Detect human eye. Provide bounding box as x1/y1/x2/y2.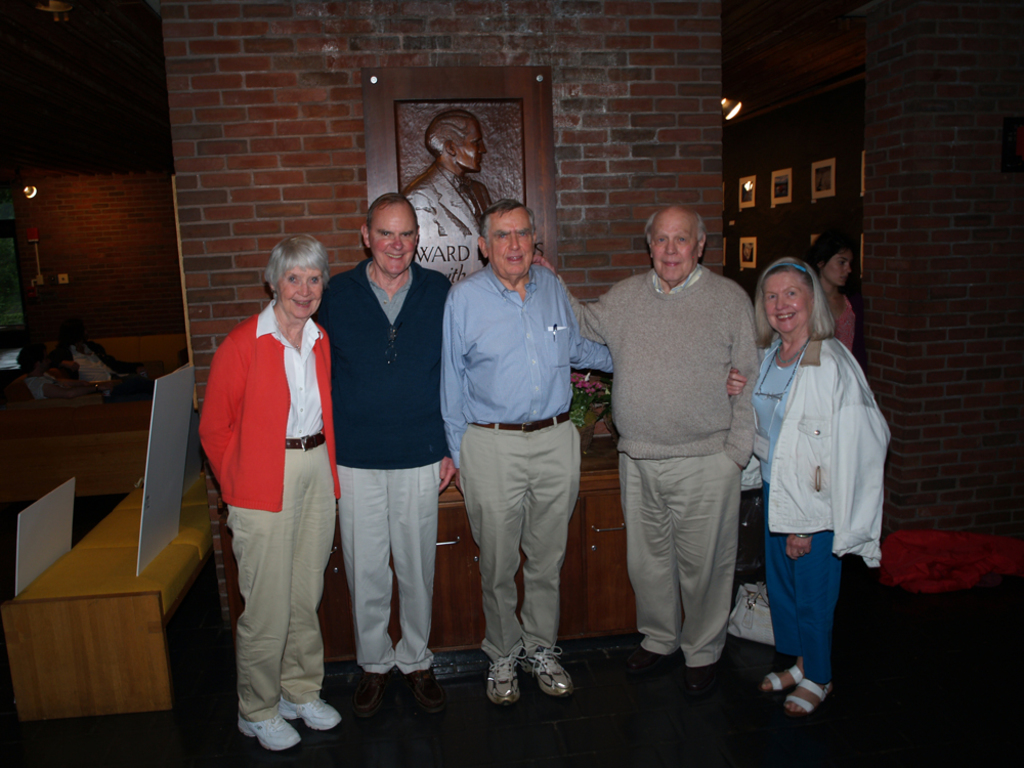
470/138/482/147.
